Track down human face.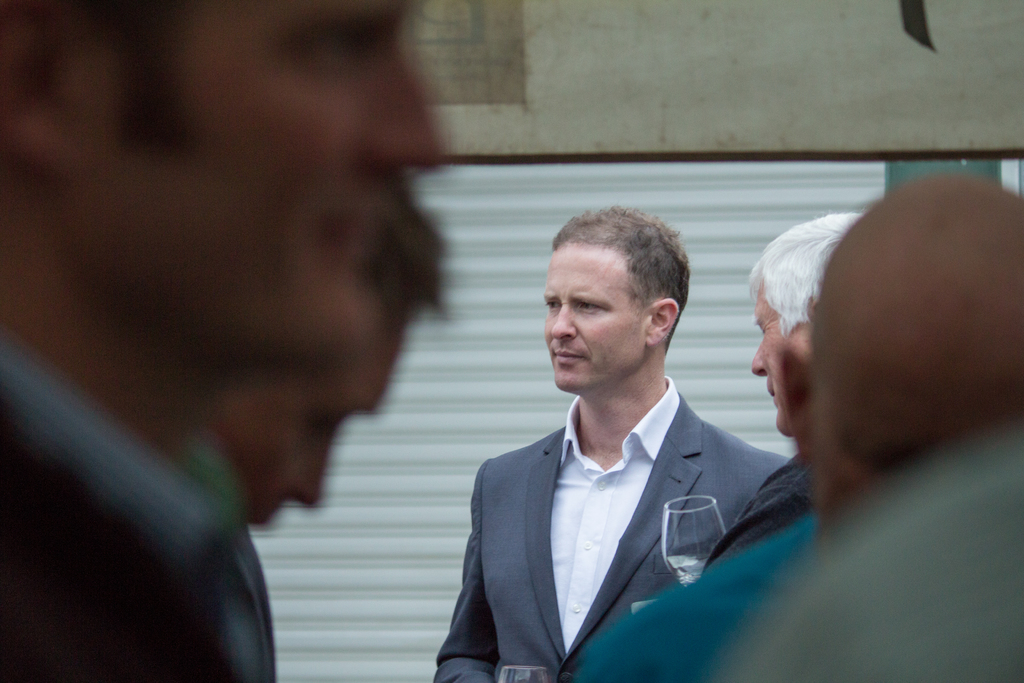
Tracked to box(748, 278, 812, 432).
